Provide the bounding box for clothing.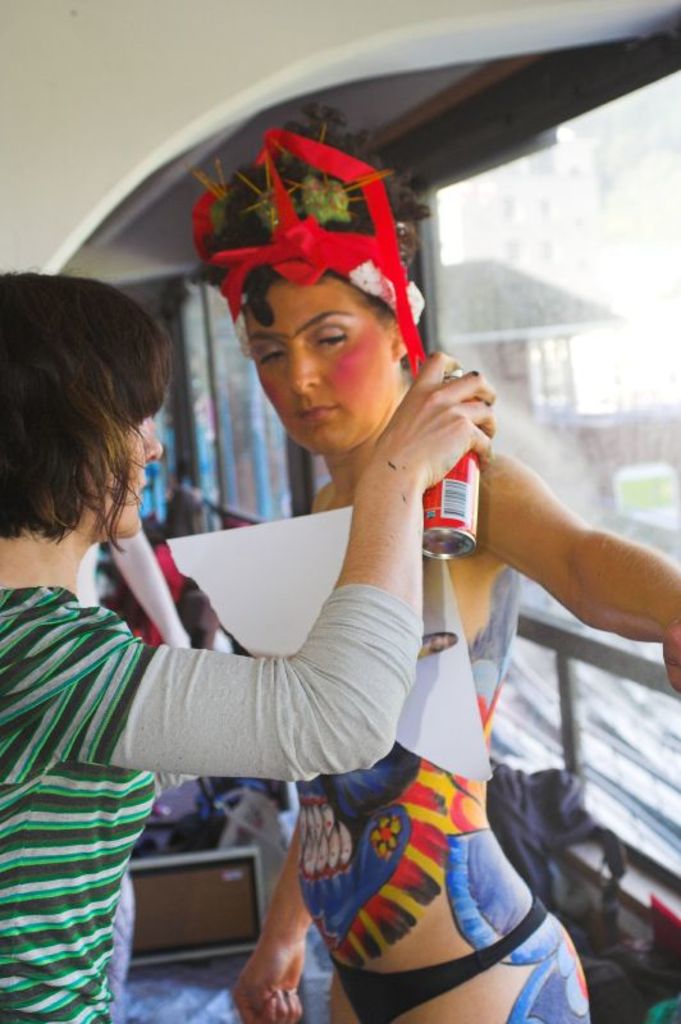
crop(0, 582, 424, 1023).
